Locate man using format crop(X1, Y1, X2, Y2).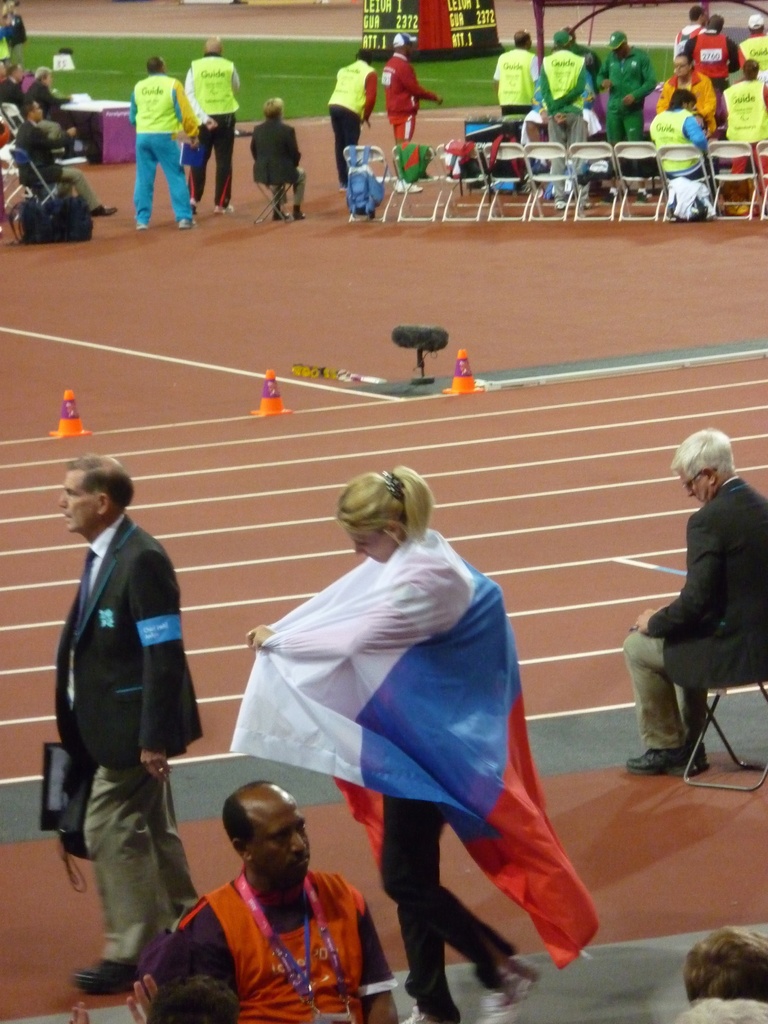
crop(127, 53, 198, 230).
